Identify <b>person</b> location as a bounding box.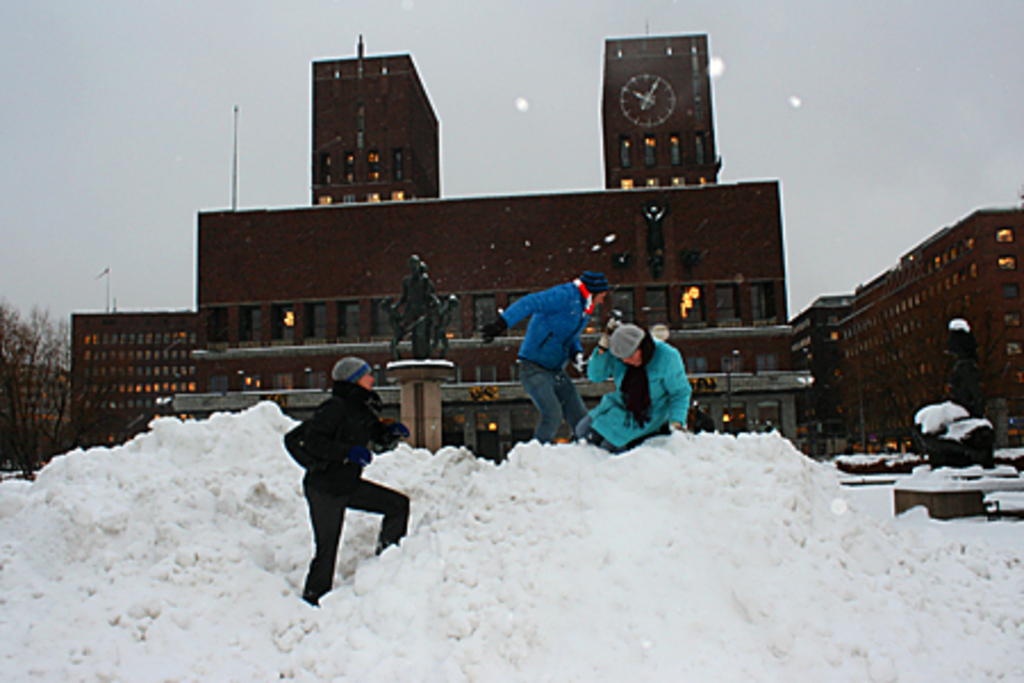
(left=576, top=307, right=692, bottom=455).
